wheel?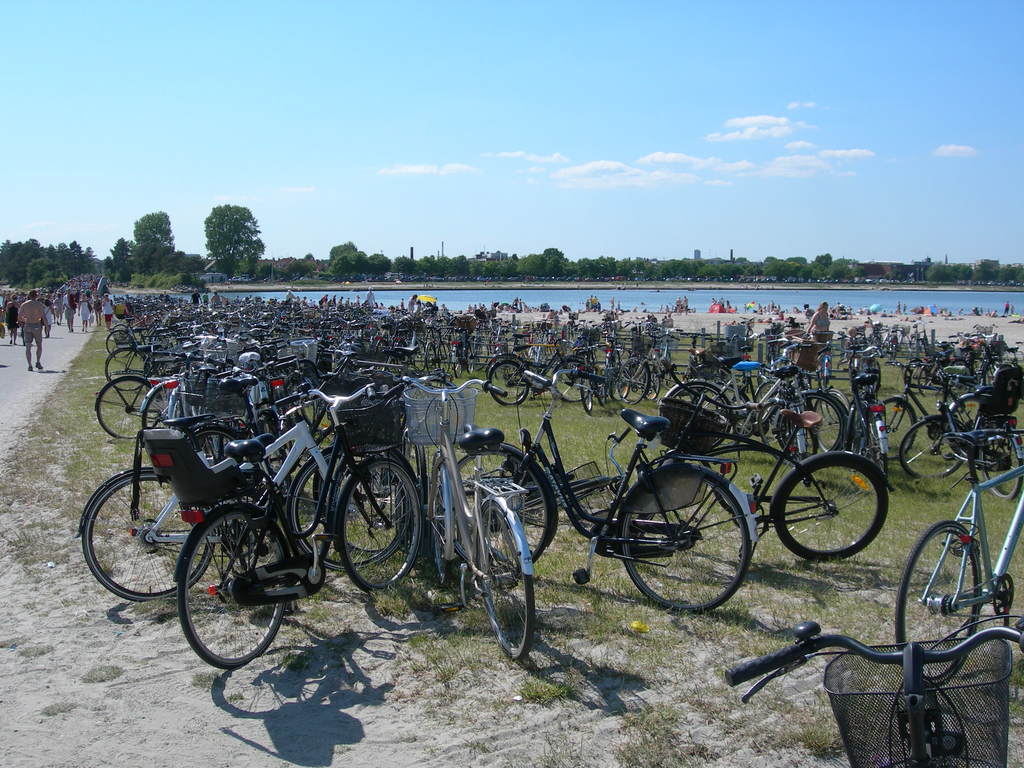
<region>104, 333, 133, 353</region>
